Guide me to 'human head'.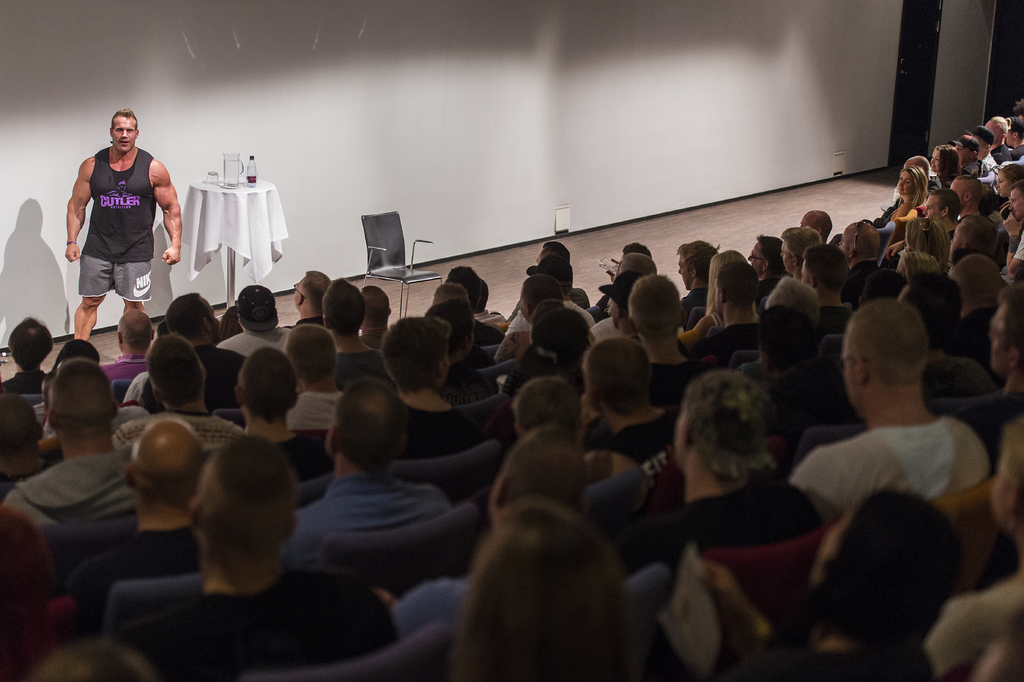
Guidance: 239:345:299:427.
